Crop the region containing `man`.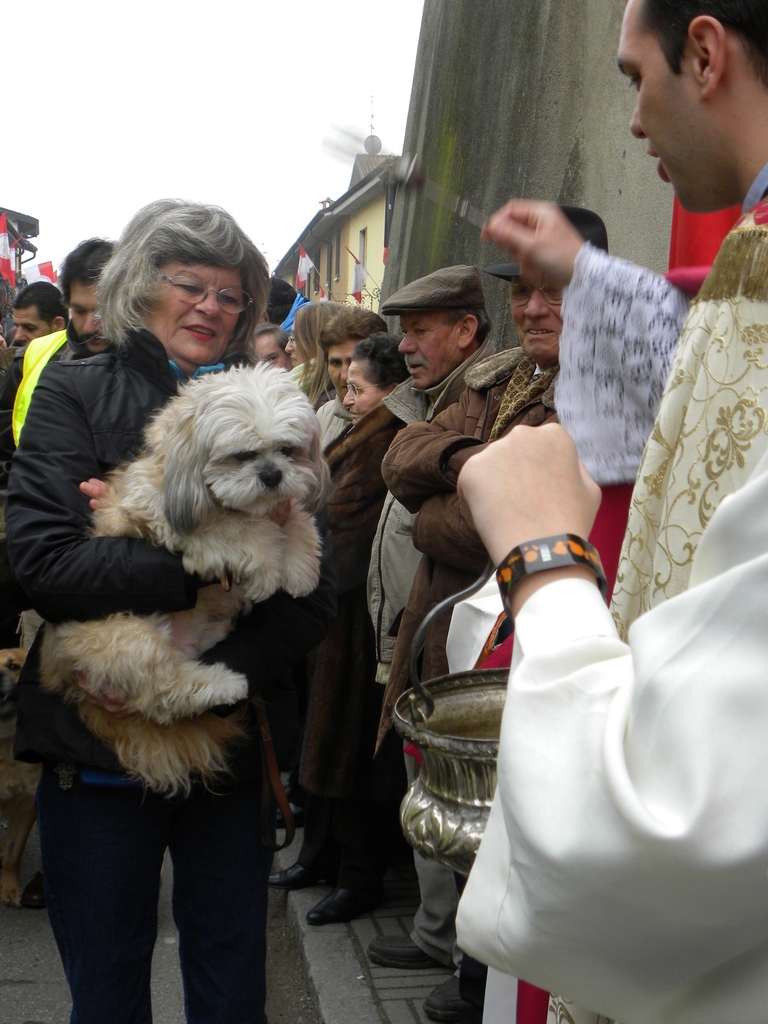
Crop region: bbox=(0, 235, 120, 467).
